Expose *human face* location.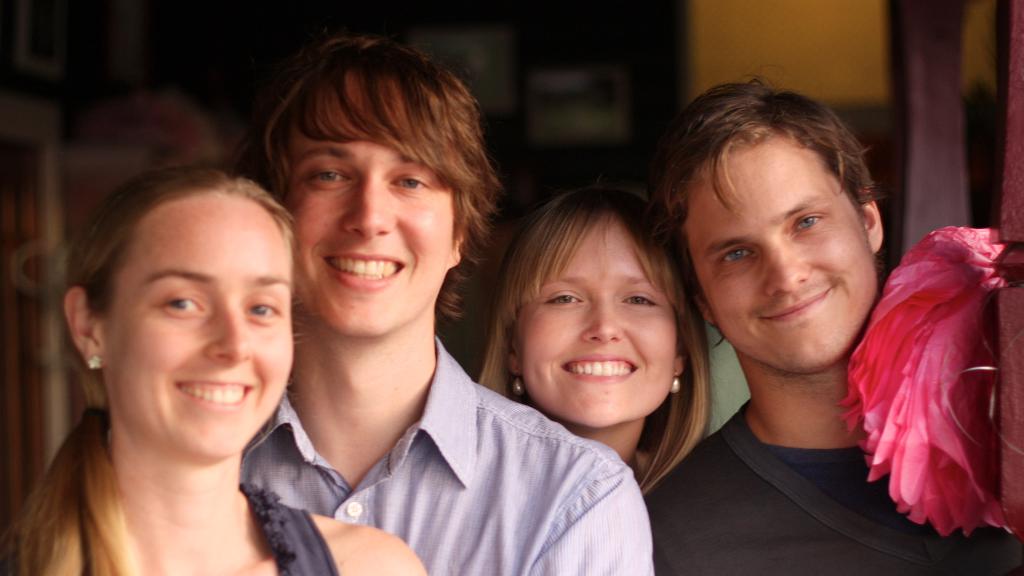
Exposed at <bbox>681, 135, 879, 369</bbox>.
